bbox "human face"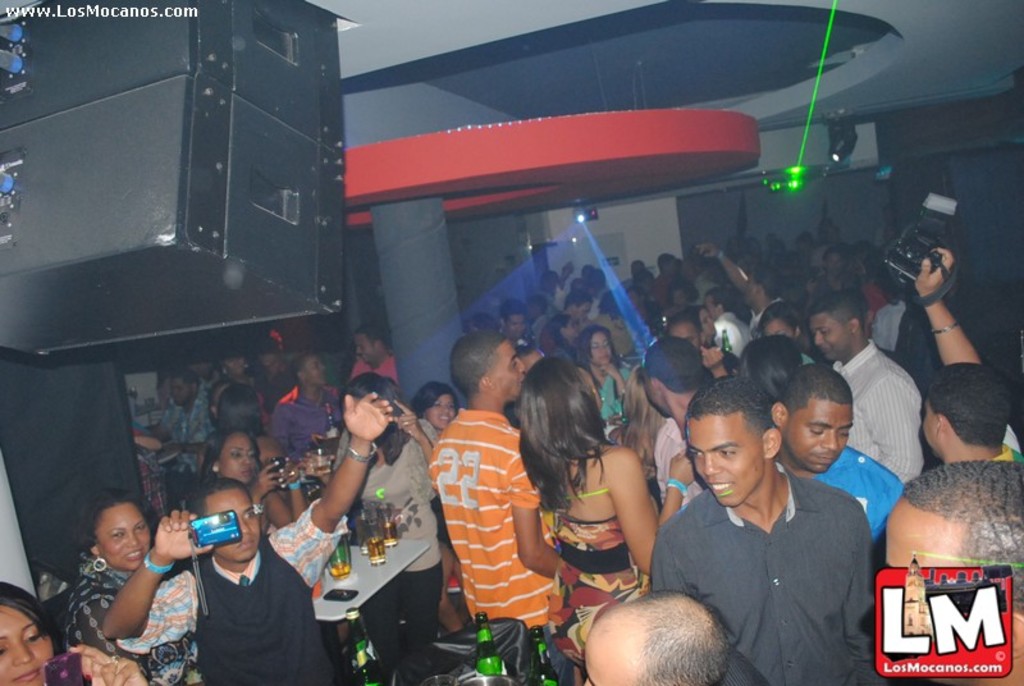
[593,297,616,319]
